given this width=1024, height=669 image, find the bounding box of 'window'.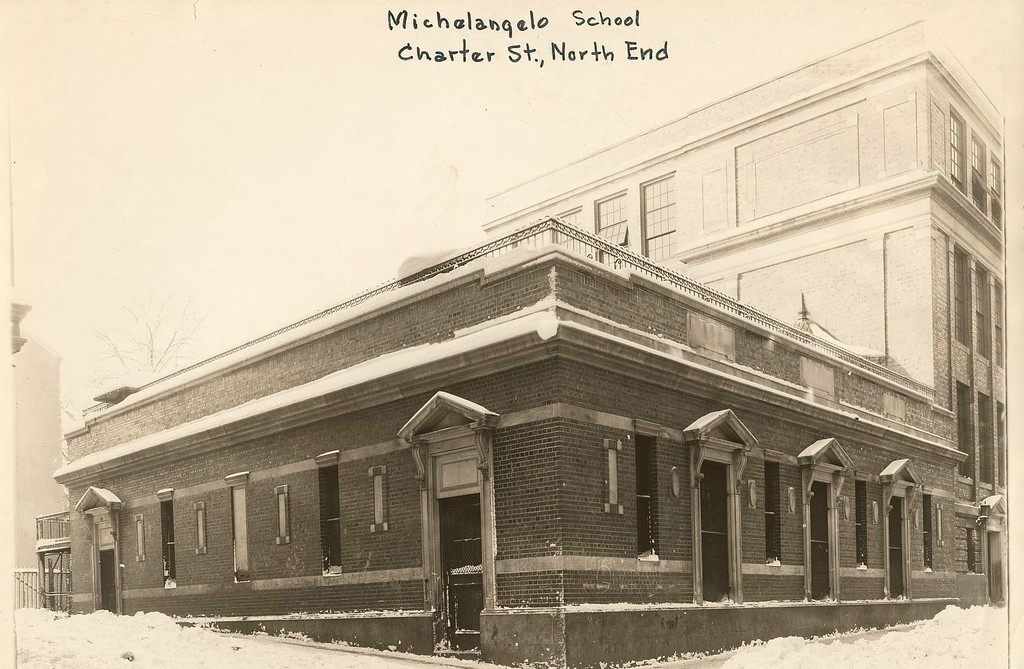
detection(986, 270, 1003, 368).
